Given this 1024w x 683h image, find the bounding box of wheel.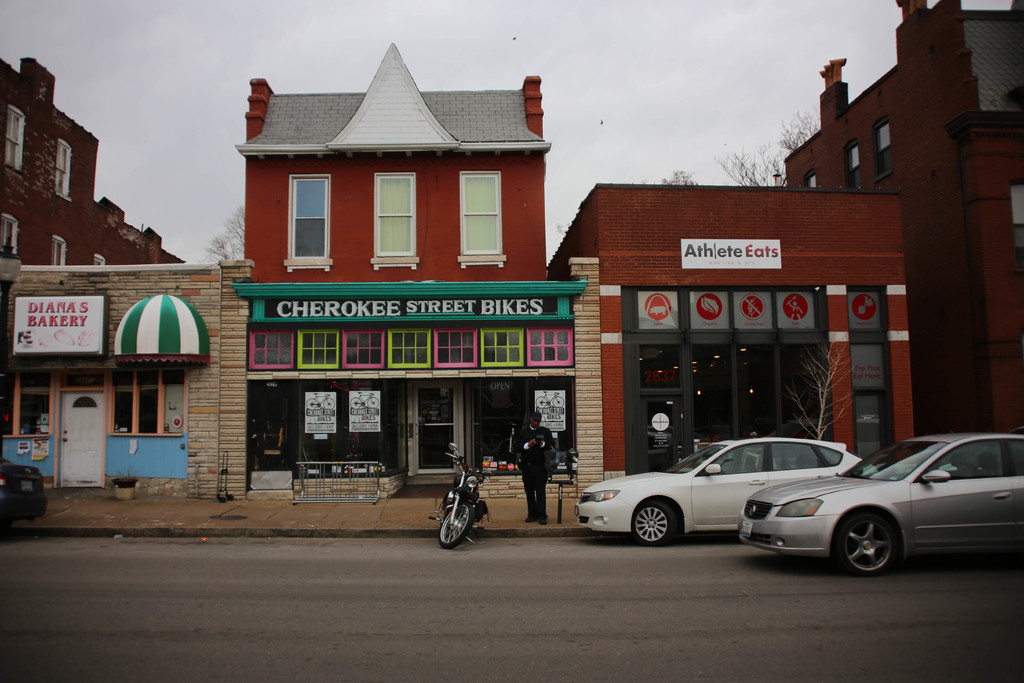
{"x1": 834, "y1": 510, "x2": 898, "y2": 573}.
